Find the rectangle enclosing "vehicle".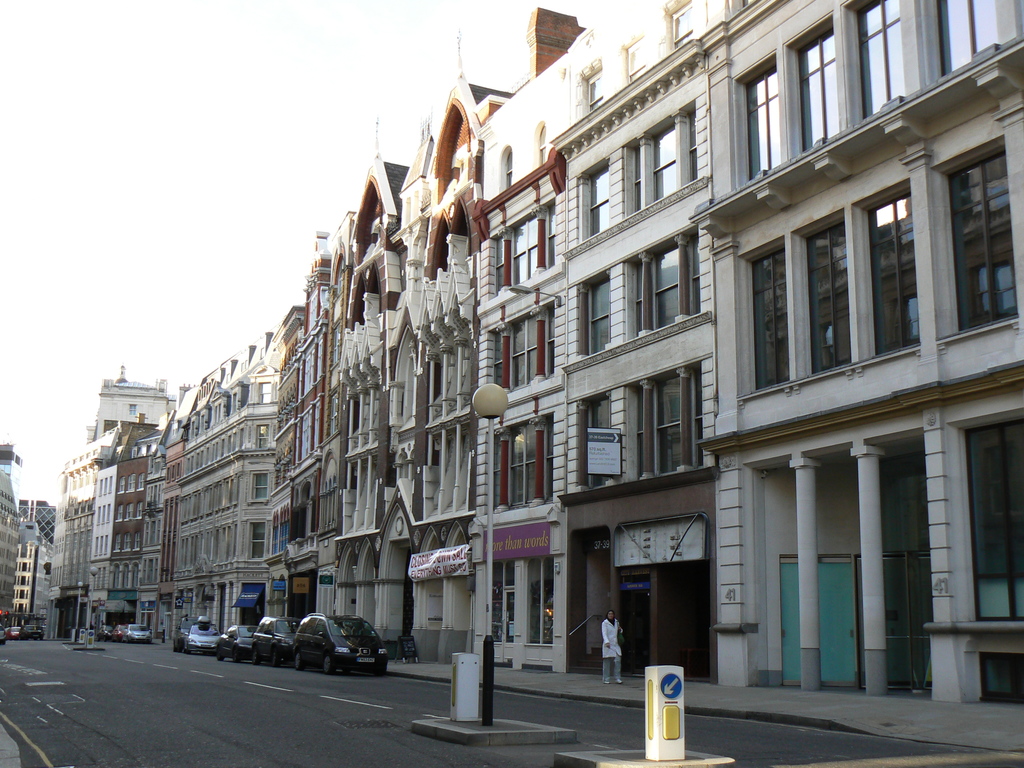
locate(22, 622, 49, 638).
